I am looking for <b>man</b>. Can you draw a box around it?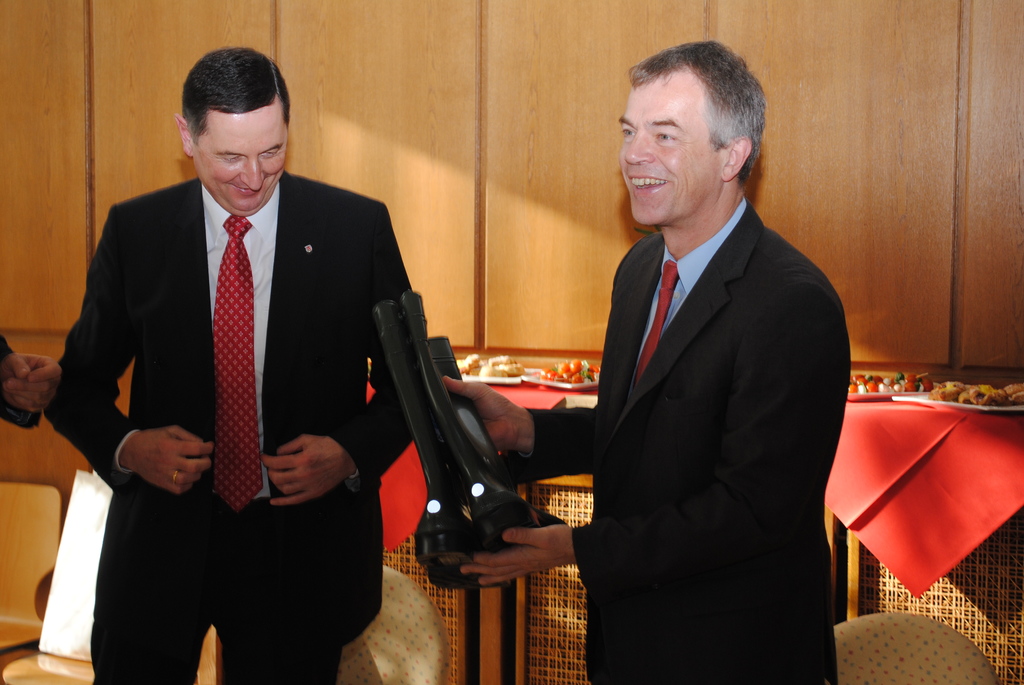
Sure, the bounding box is left=456, top=38, right=863, bottom=684.
